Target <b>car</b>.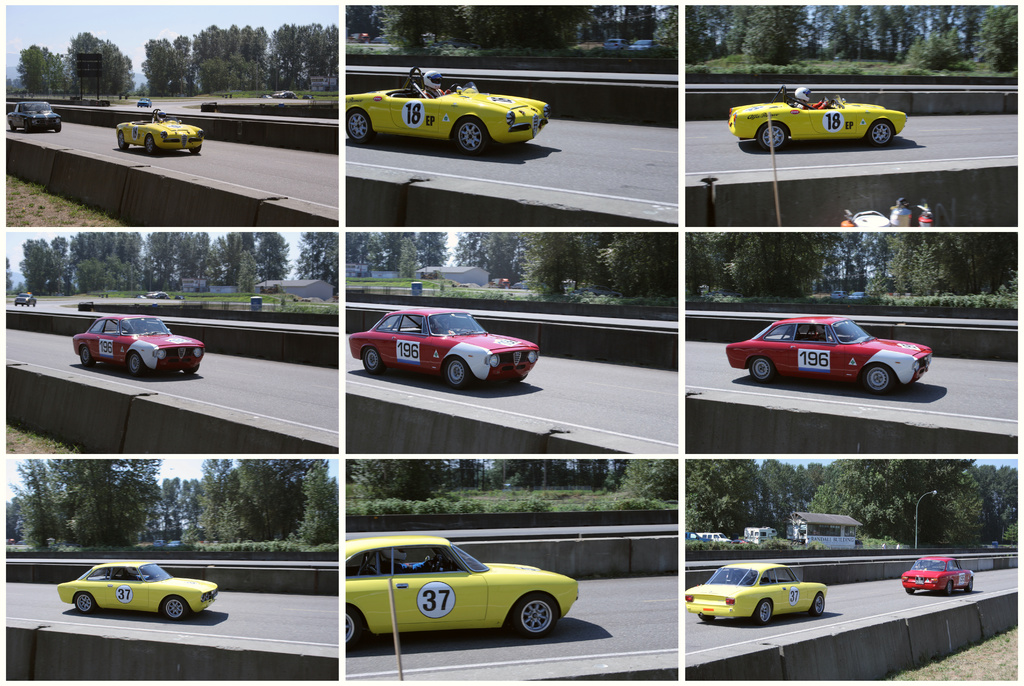
Target region: box=[13, 294, 37, 307].
